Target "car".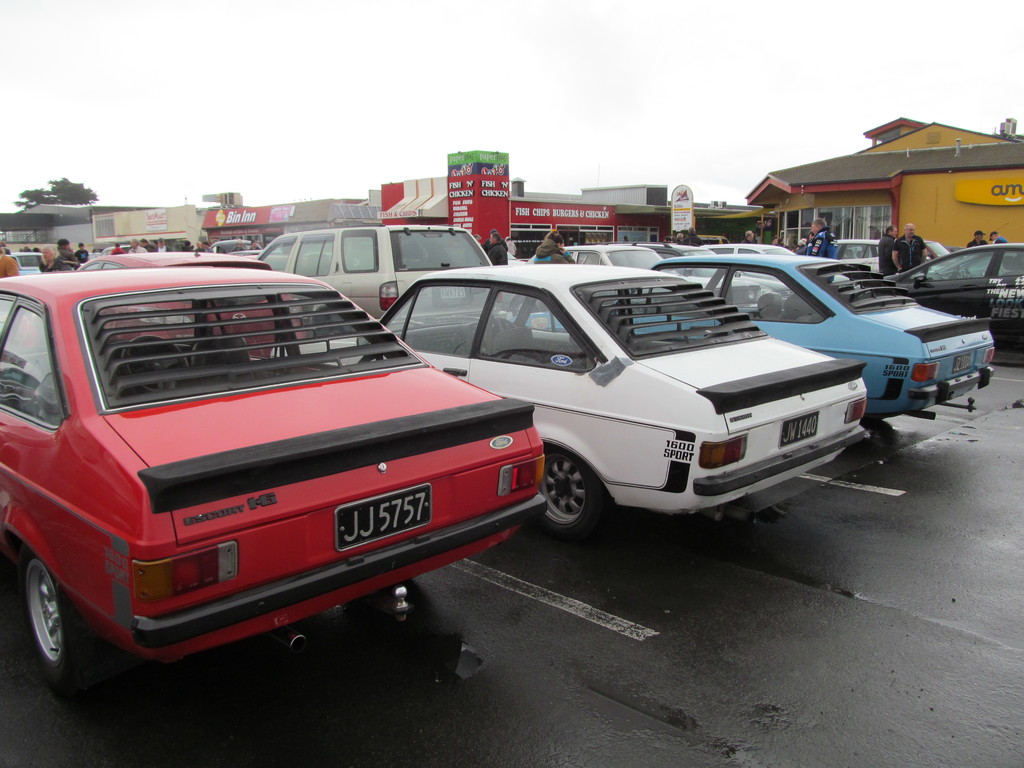
Target region: pyautogui.locateOnScreen(525, 245, 994, 442).
